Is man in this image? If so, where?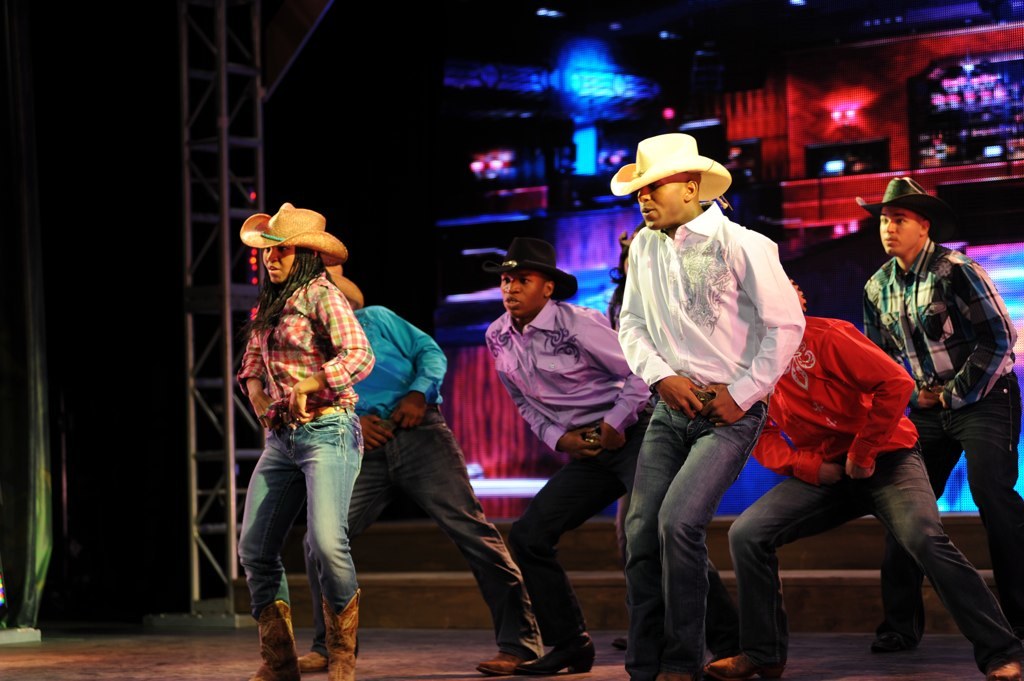
Yes, at [x1=298, y1=266, x2=545, y2=676].
